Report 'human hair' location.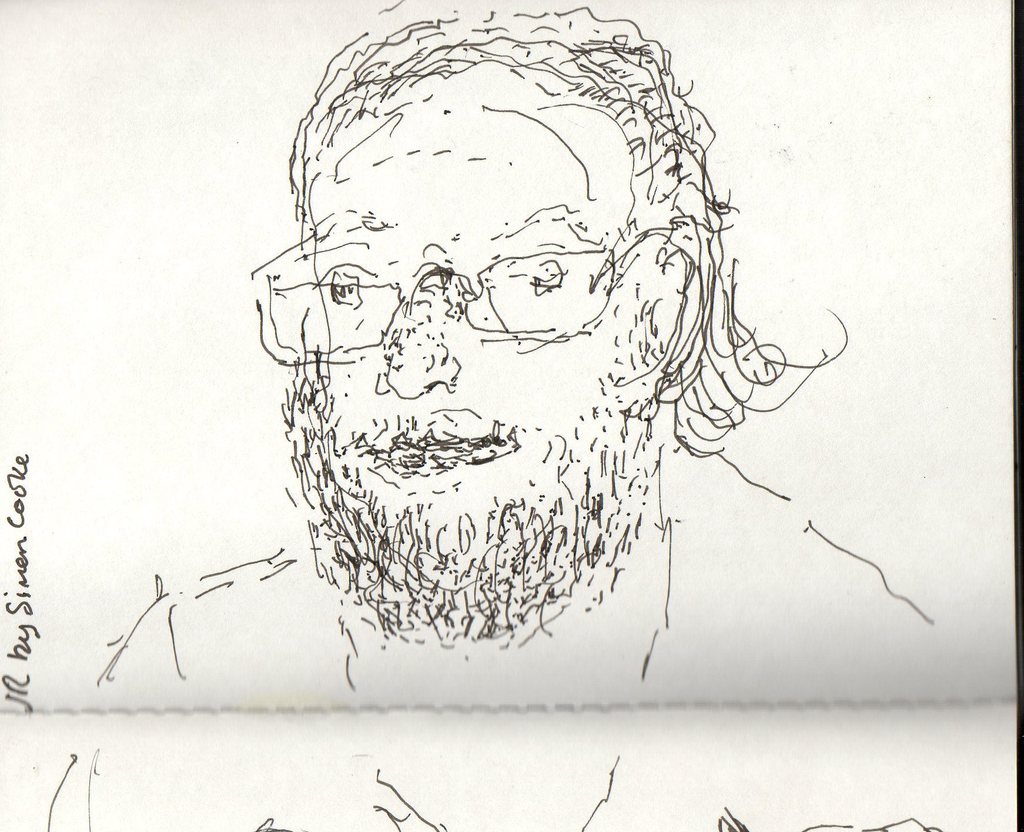
Report: [296, 0, 725, 485].
